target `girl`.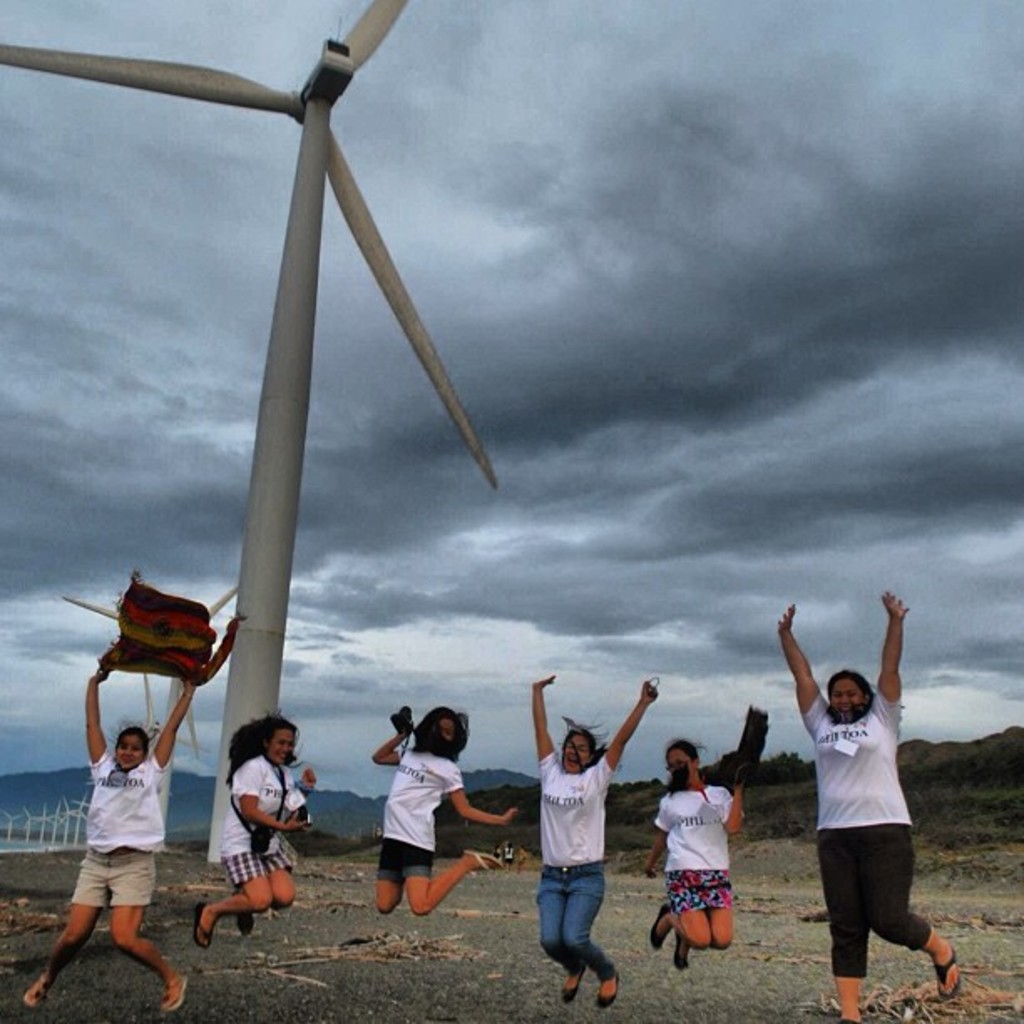
Target region: 186/713/316/952.
